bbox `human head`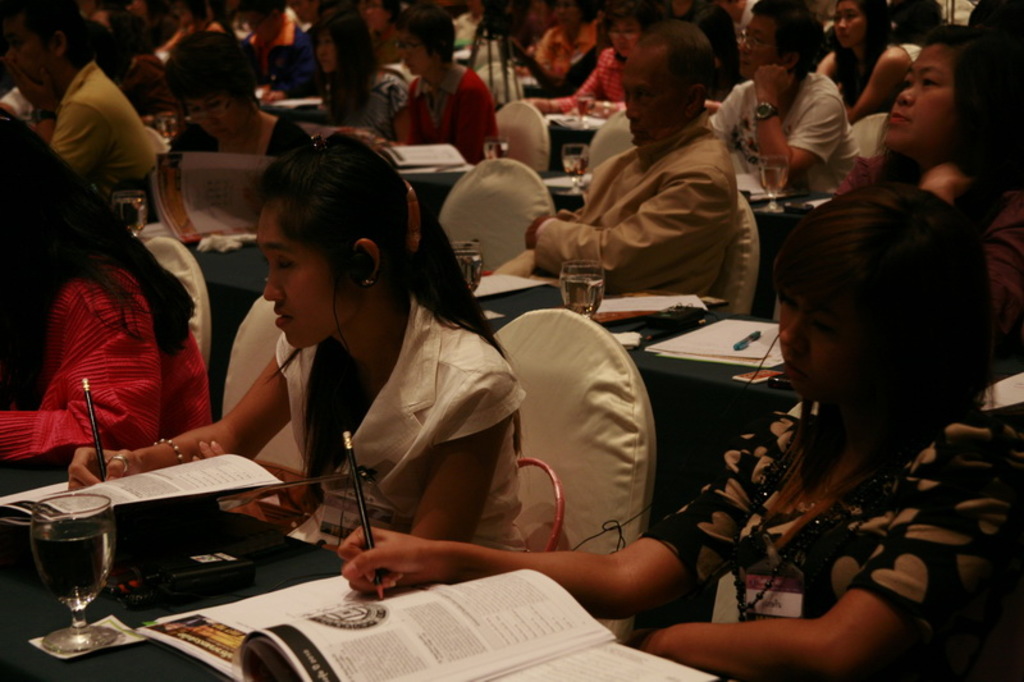
(x1=168, y1=28, x2=253, y2=143)
